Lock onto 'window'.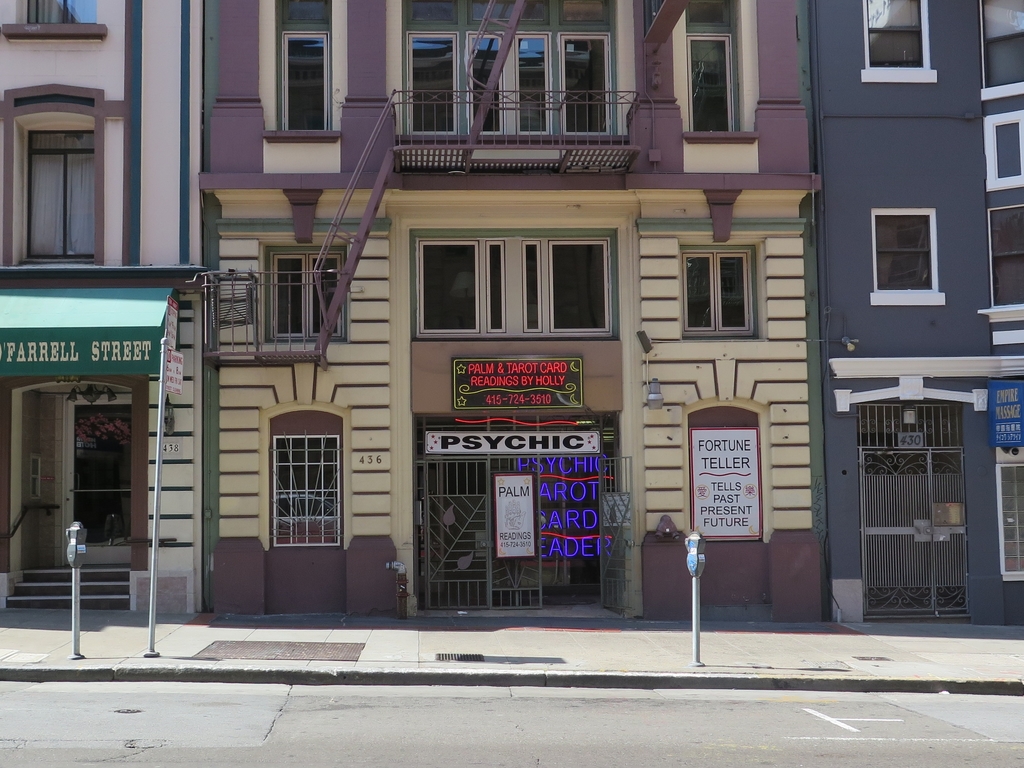
Locked: box=[560, 35, 610, 132].
